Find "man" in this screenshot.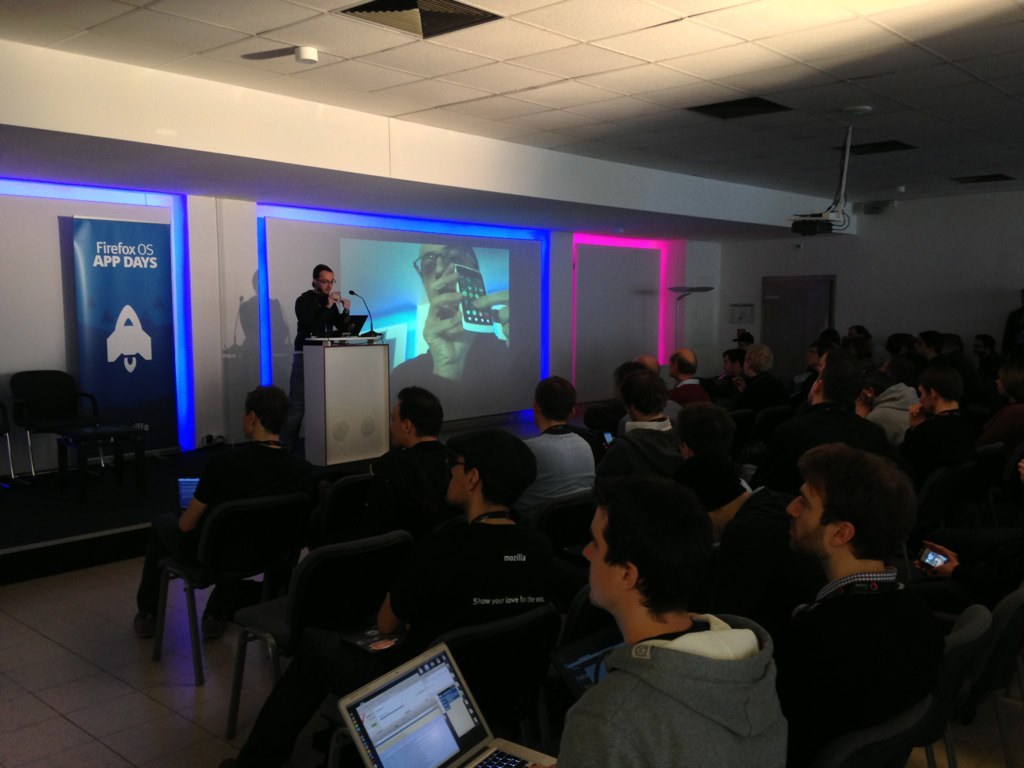
The bounding box for "man" is bbox=(517, 374, 600, 502).
